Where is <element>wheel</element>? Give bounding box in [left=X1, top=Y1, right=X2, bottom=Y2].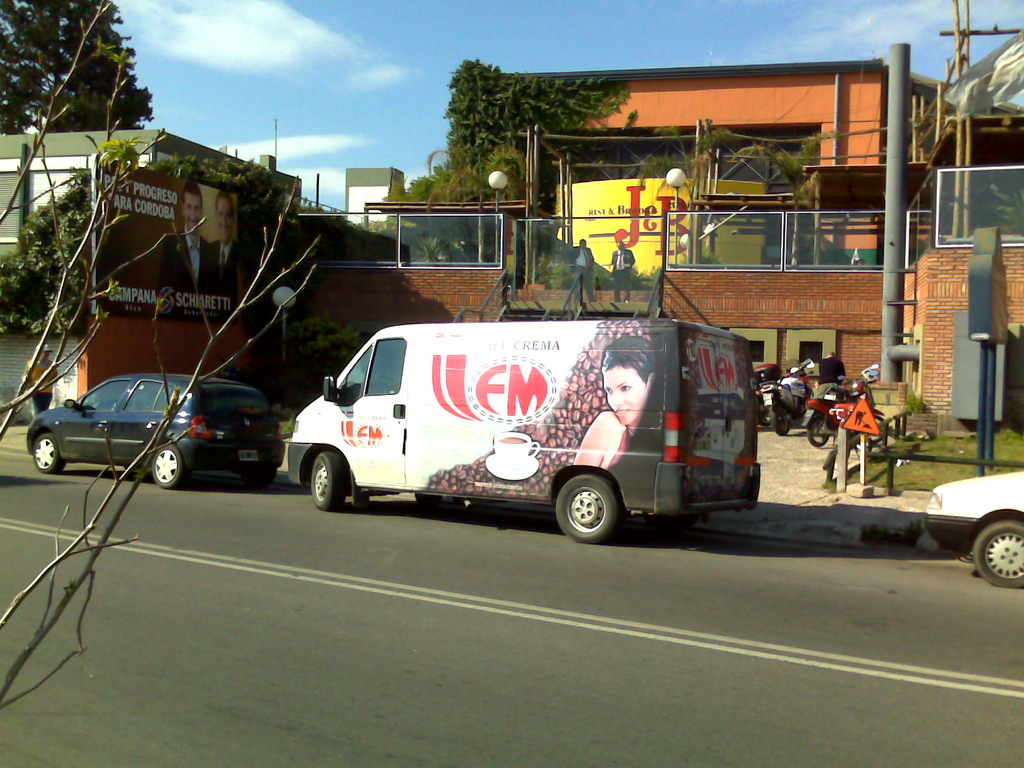
[left=313, top=451, right=345, bottom=511].
